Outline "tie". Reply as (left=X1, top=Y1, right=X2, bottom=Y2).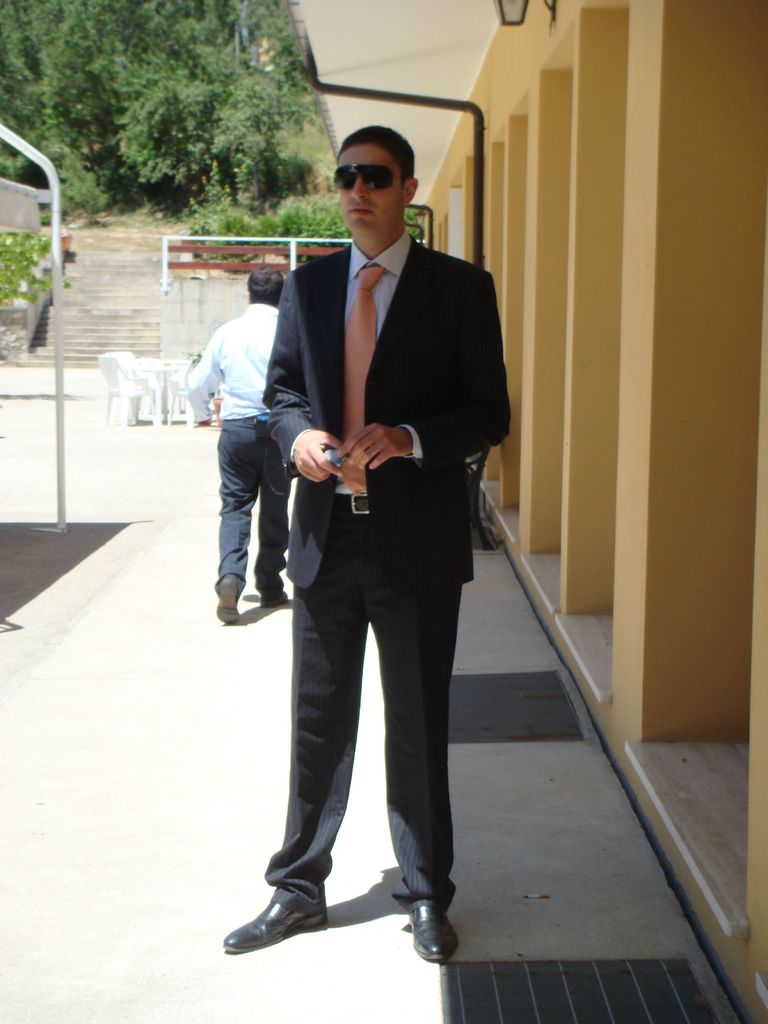
(left=344, top=263, right=377, bottom=499).
